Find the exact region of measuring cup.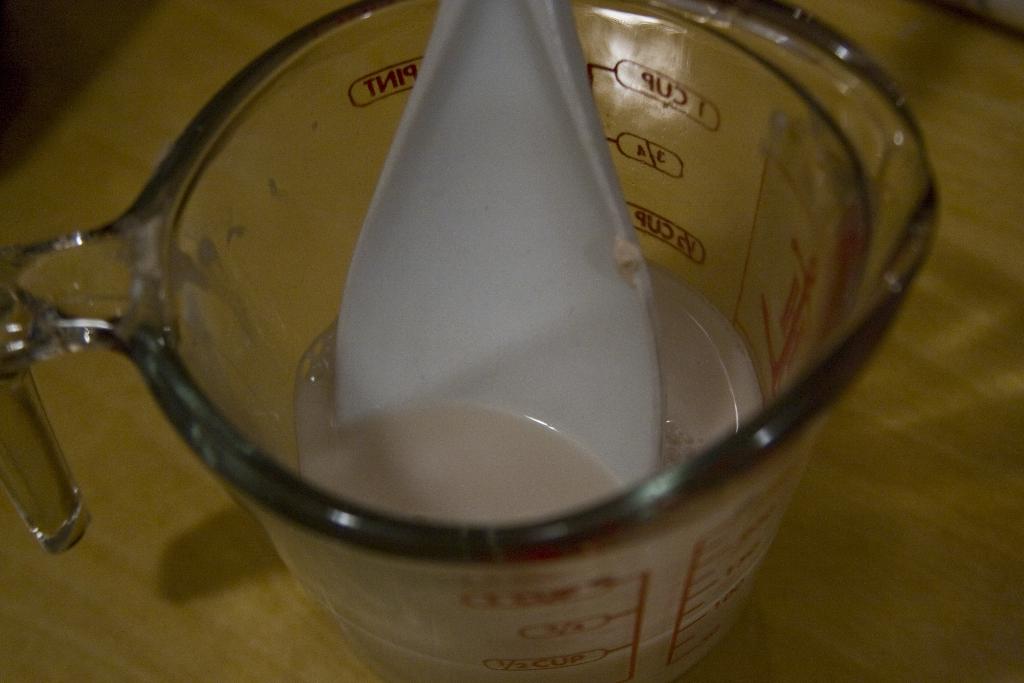
Exact region: 0 0 932 682.
